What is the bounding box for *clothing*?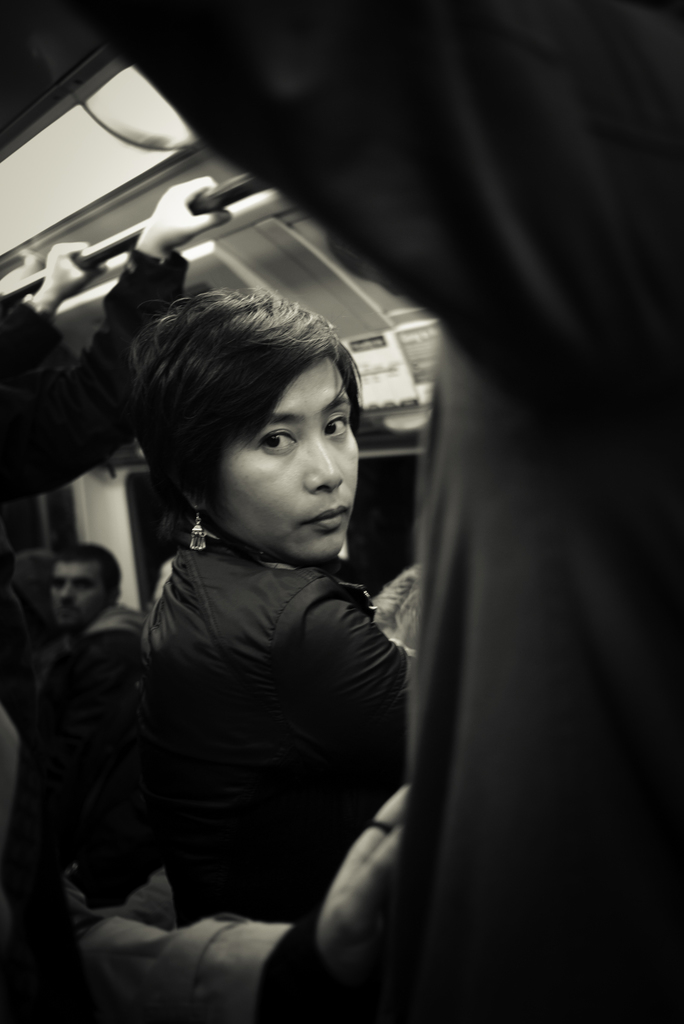
132/536/414/929.
